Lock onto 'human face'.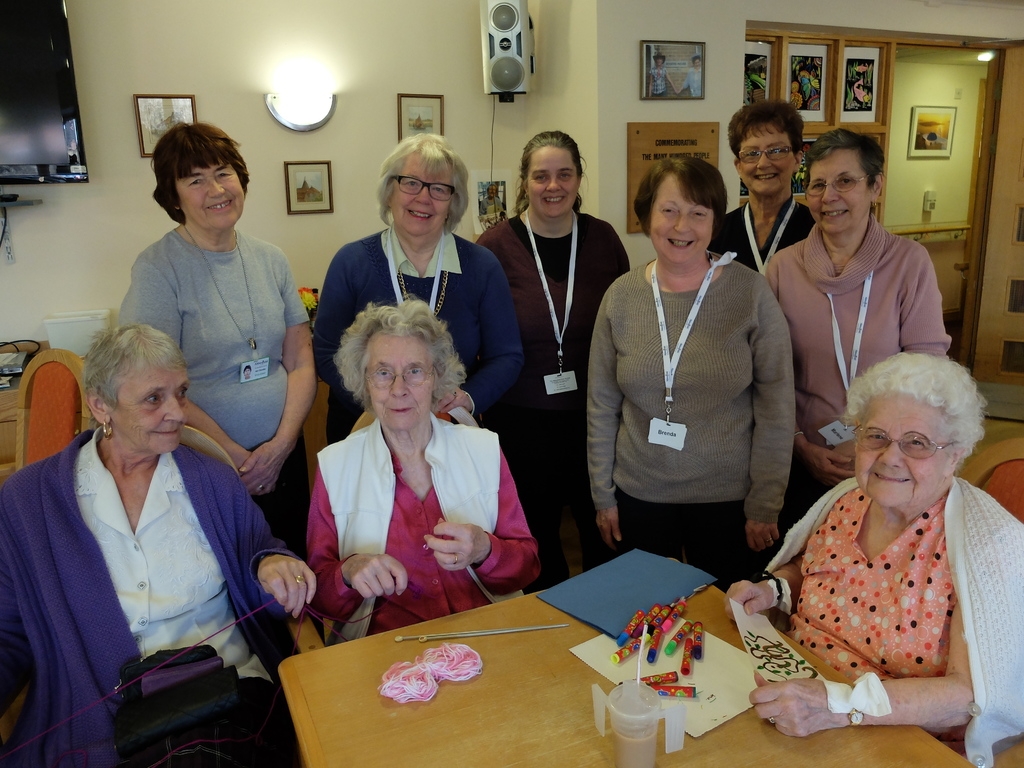
Locked: <box>488,185,496,196</box>.
